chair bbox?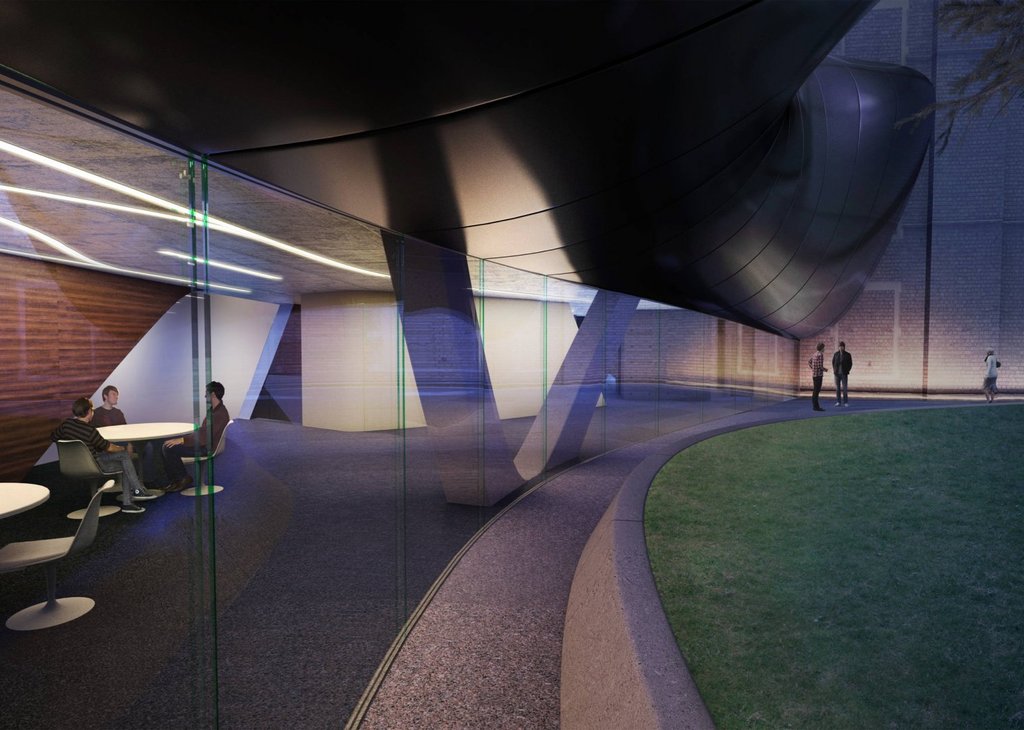
x1=0, y1=478, x2=116, y2=633
